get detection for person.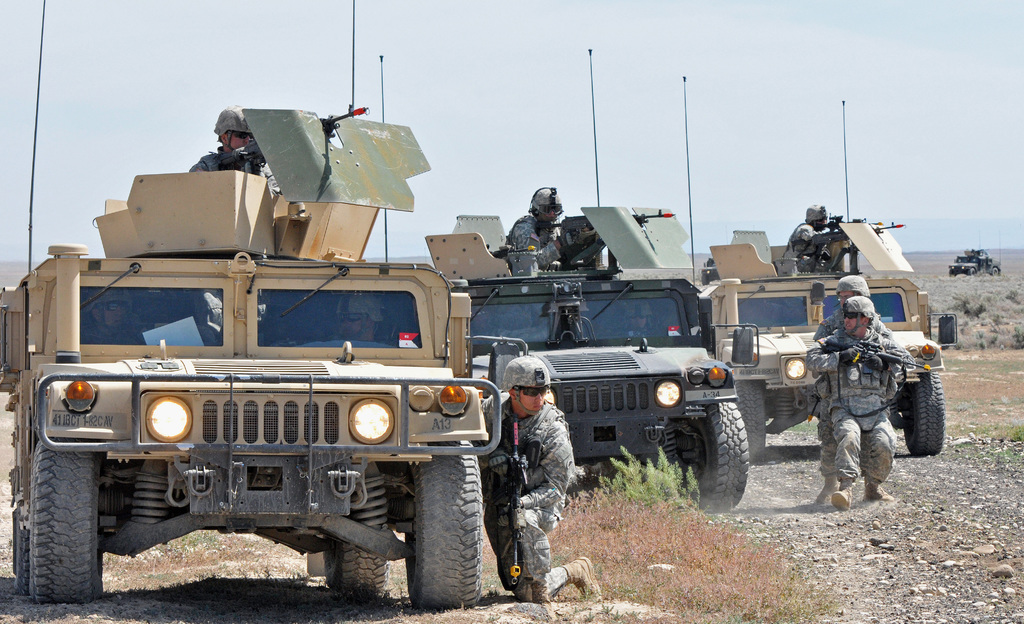
Detection: [left=465, top=359, right=596, bottom=602].
